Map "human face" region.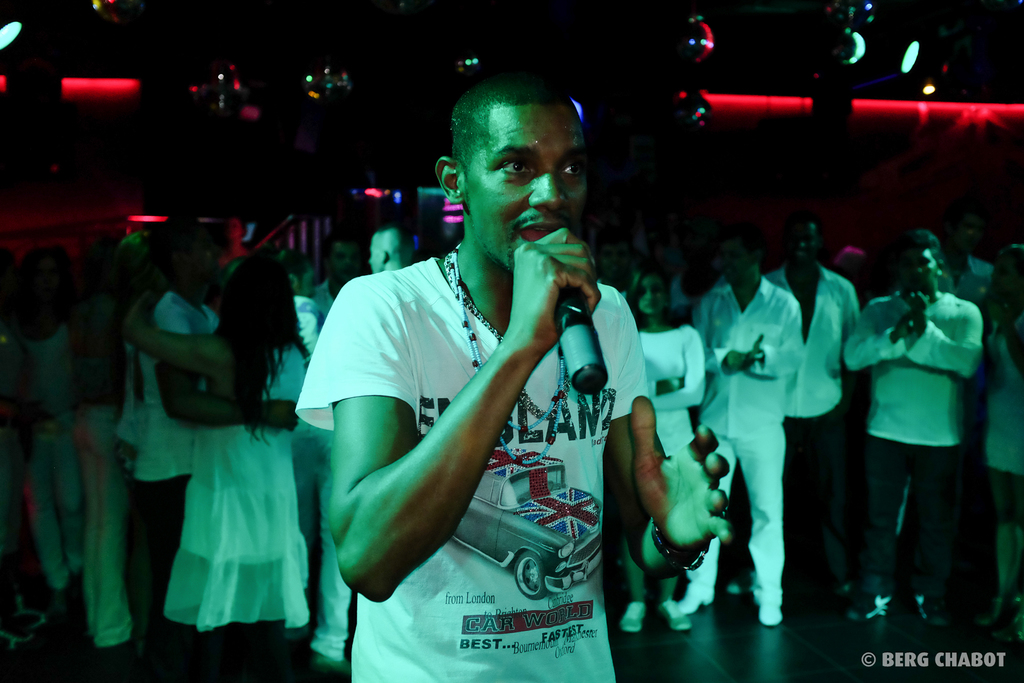
Mapped to {"x1": 597, "y1": 244, "x2": 625, "y2": 281}.
